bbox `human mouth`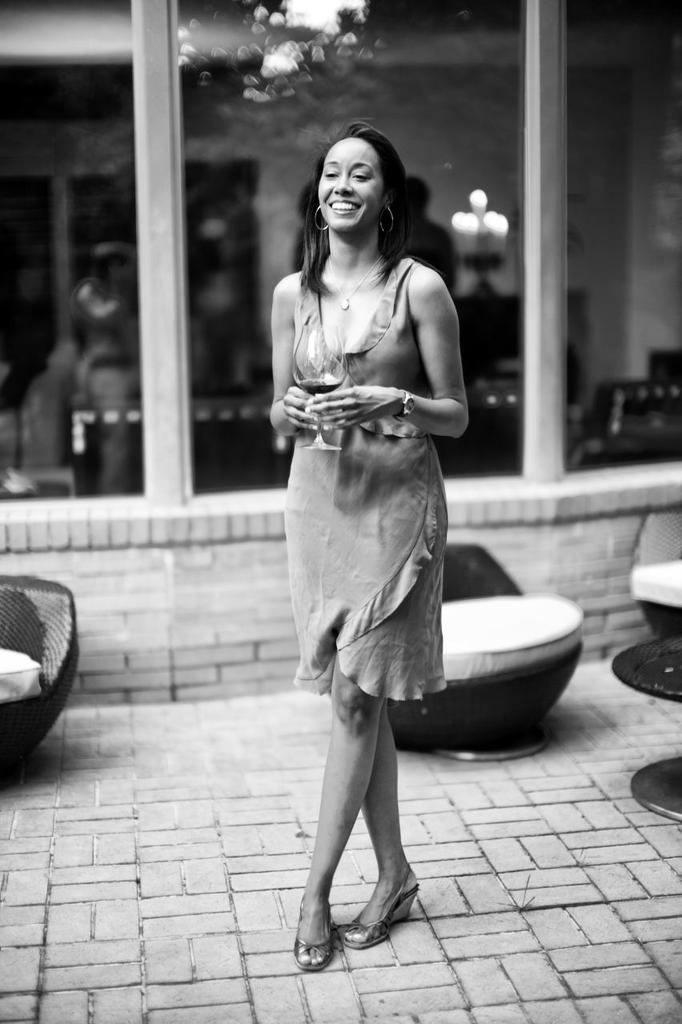
Rect(323, 196, 360, 214)
